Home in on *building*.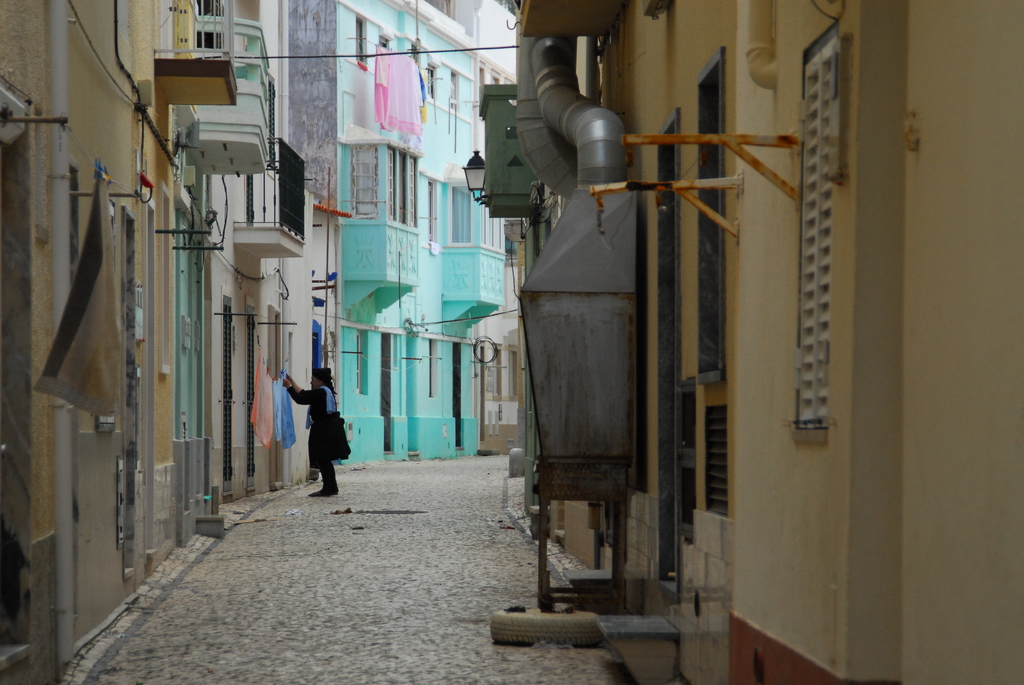
Homed in at 338, 2, 506, 458.
